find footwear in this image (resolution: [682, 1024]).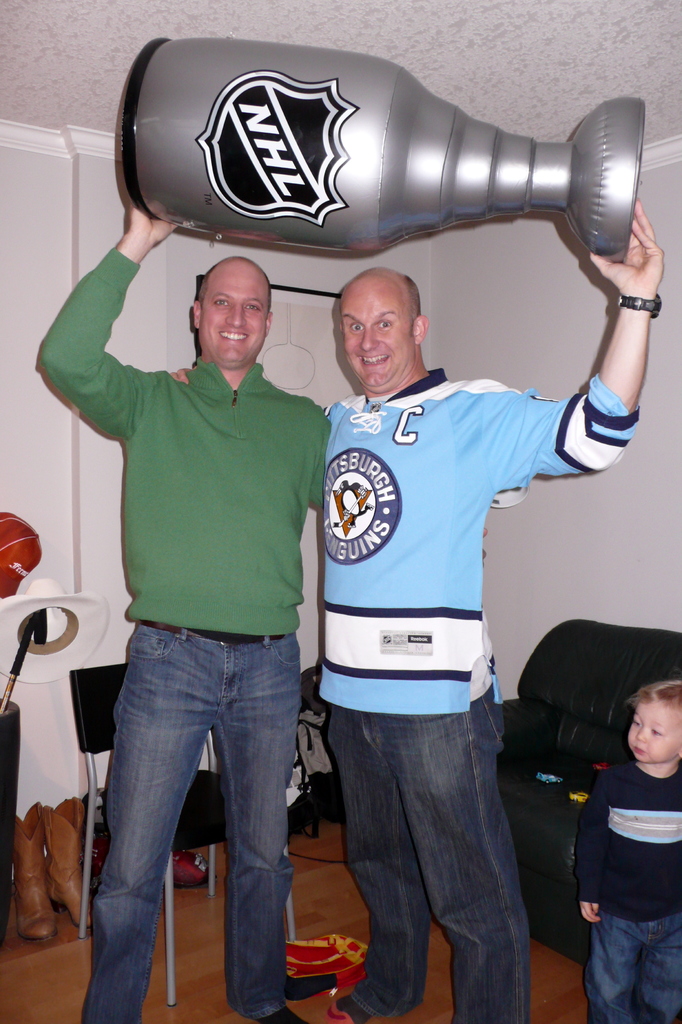
x1=44, y1=785, x2=96, y2=930.
